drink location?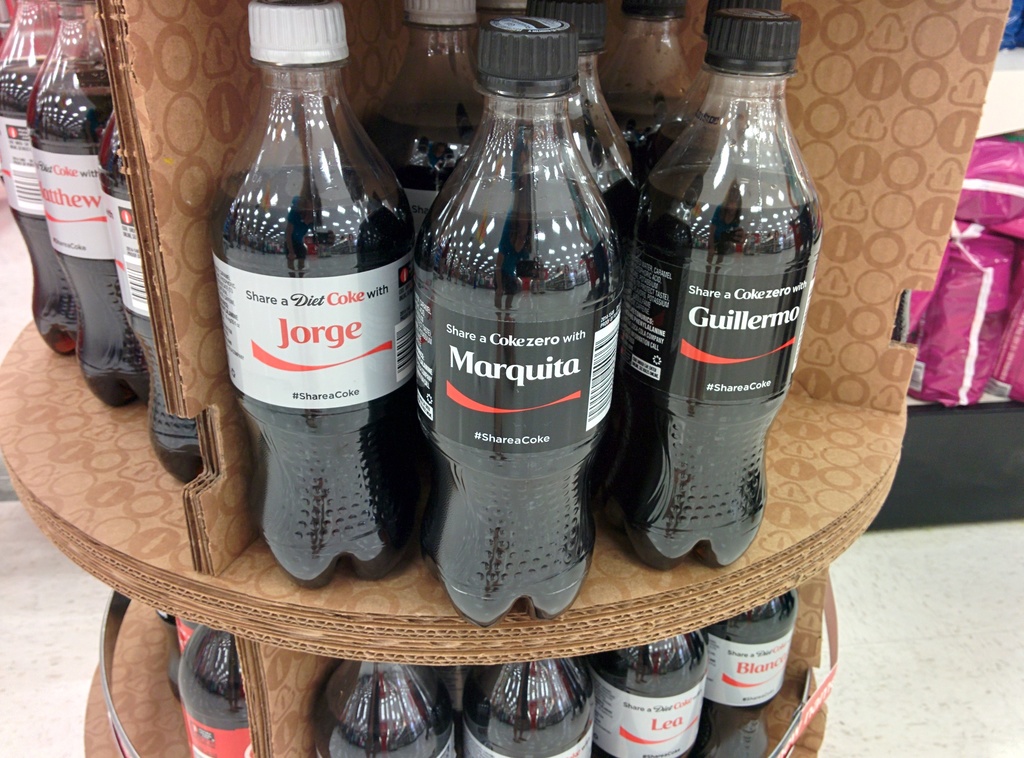
0, 0, 81, 363
